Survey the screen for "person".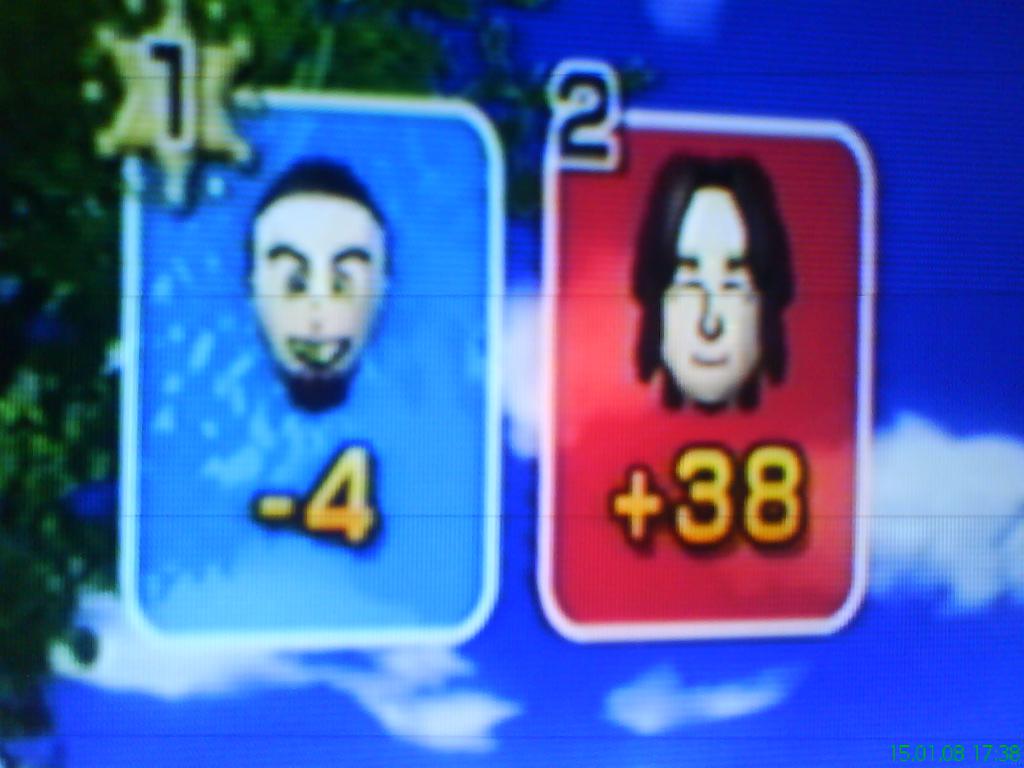
Survey found: left=630, top=150, right=794, bottom=417.
